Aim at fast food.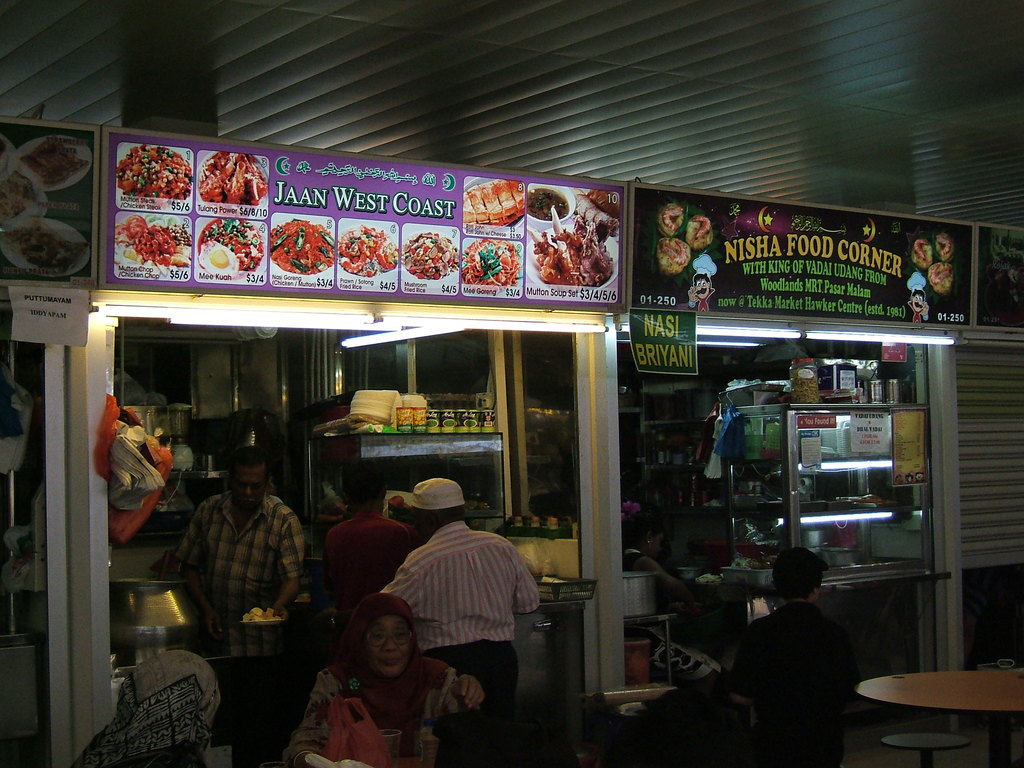
Aimed at rect(659, 234, 690, 274).
